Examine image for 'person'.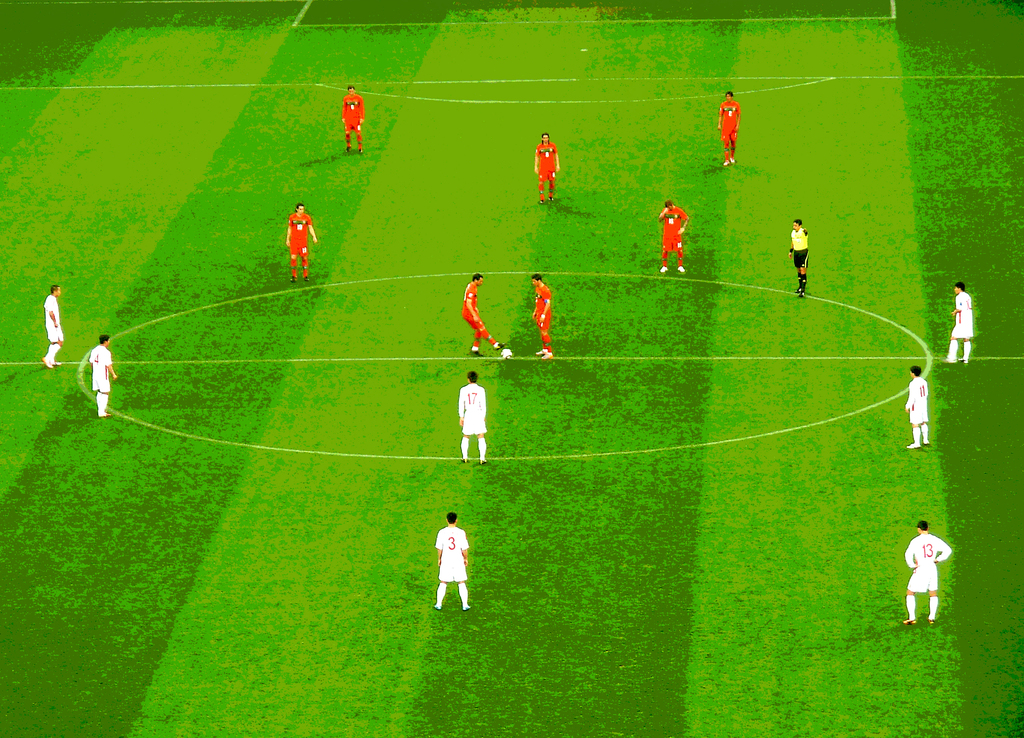
Examination result: 289 201 317 279.
